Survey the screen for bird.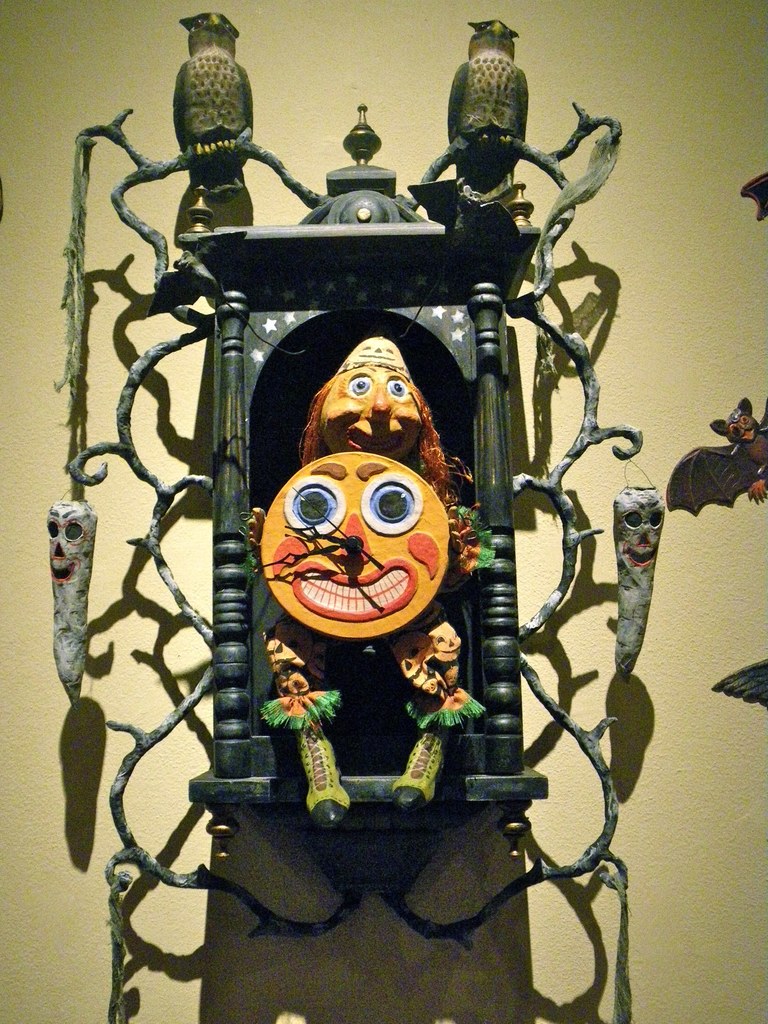
Survey found: select_region(660, 374, 767, 509).
